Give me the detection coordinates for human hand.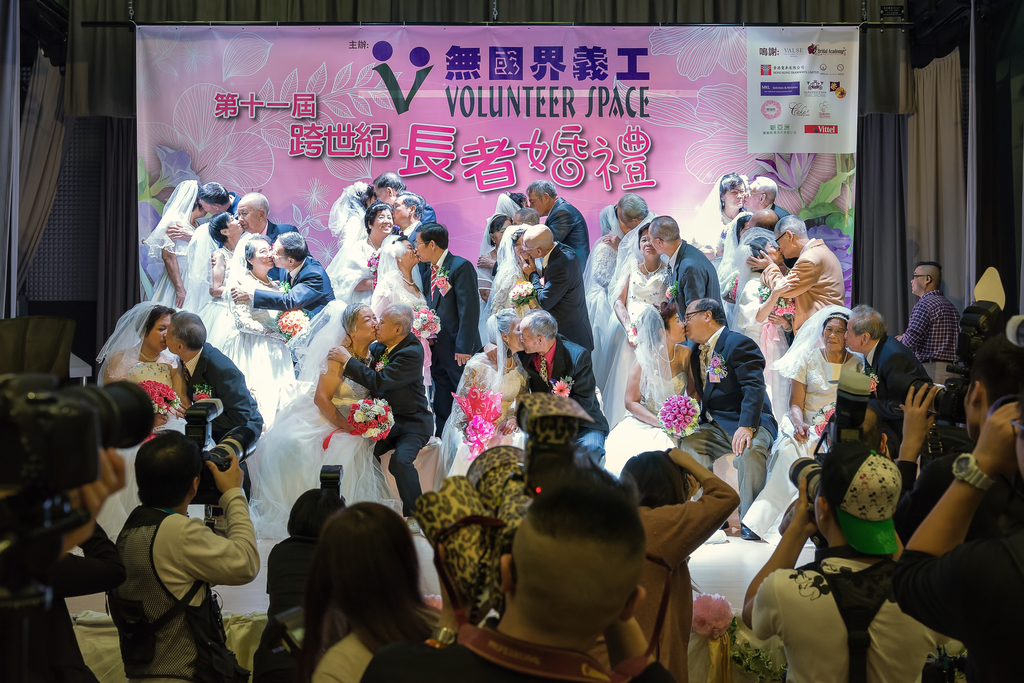
<region>175, 403, 188, 422</region>.
